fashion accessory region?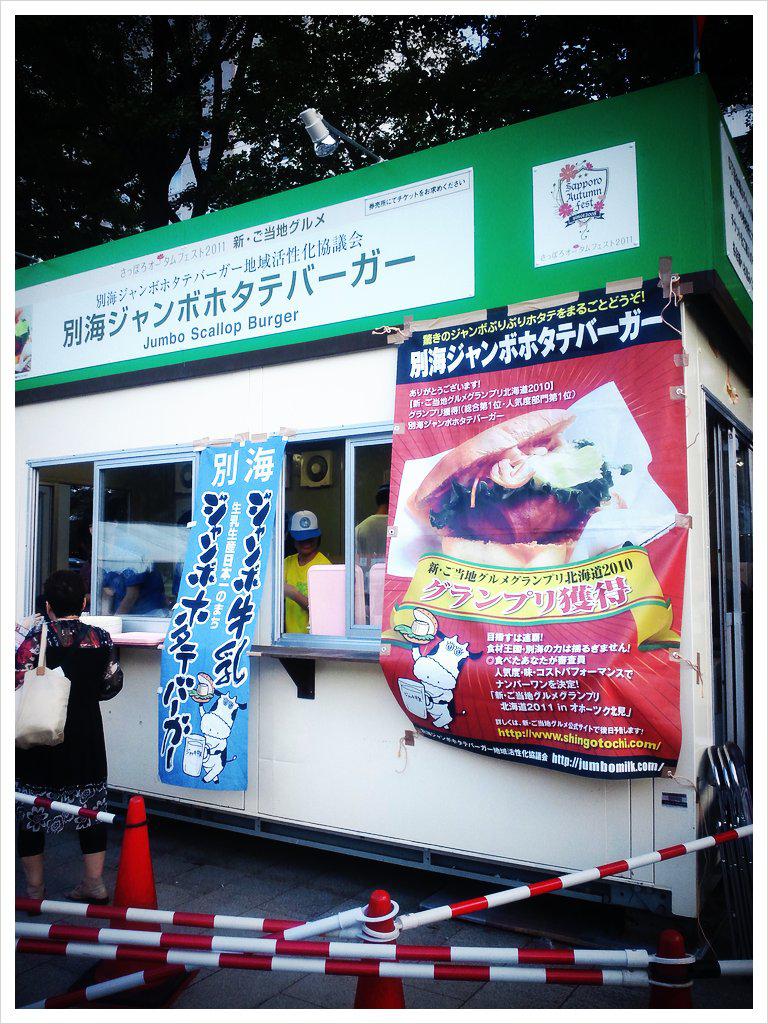
64/876/108/903
